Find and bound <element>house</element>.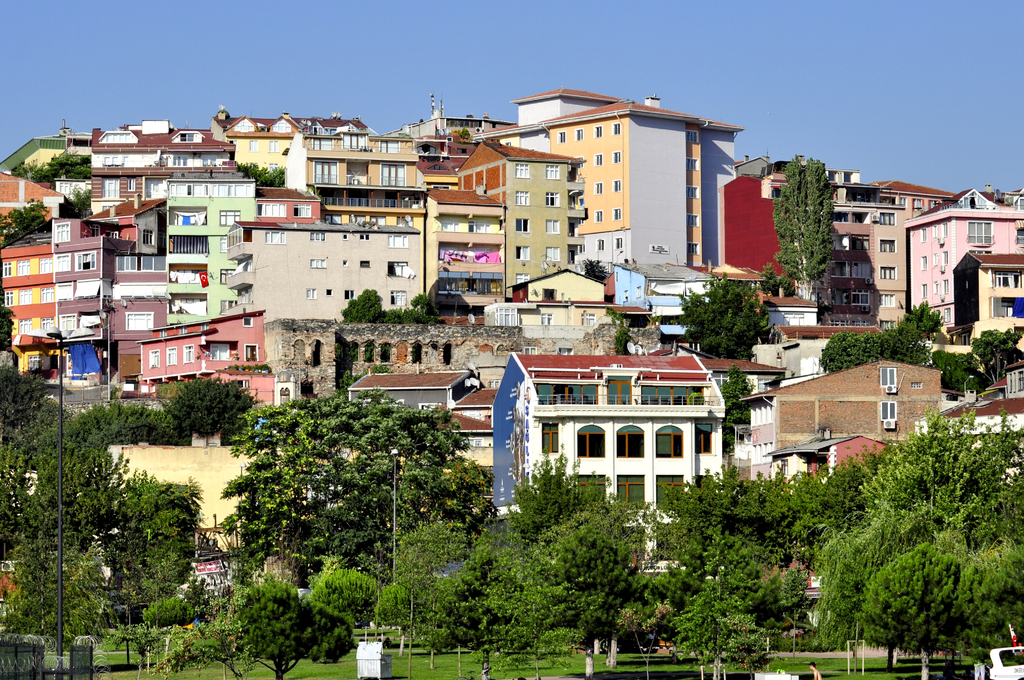
Bound: x1=45, y1=207, x2=177, y2=390.
